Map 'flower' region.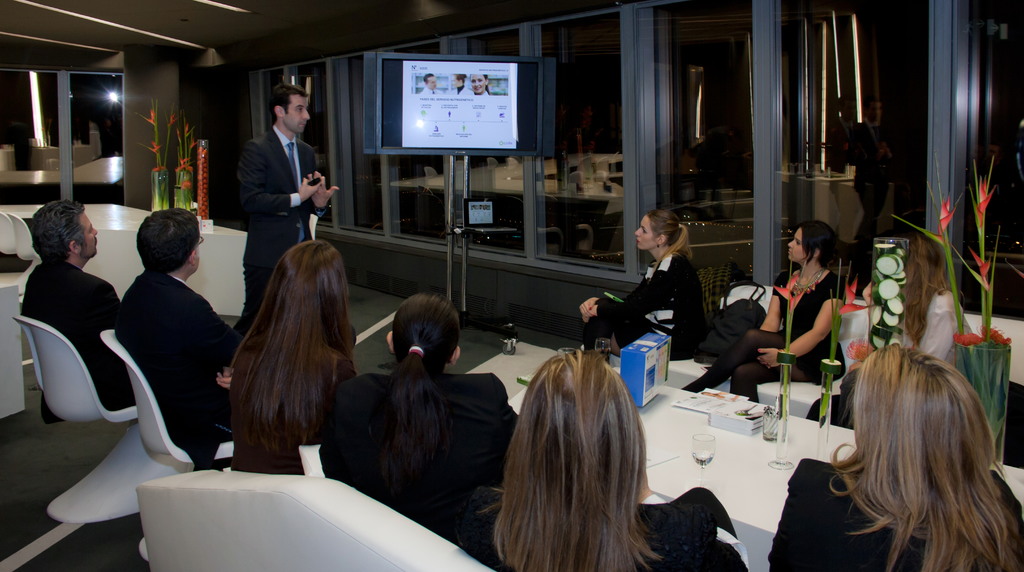
Mapped to BBox(975, 186, 995, 213).
